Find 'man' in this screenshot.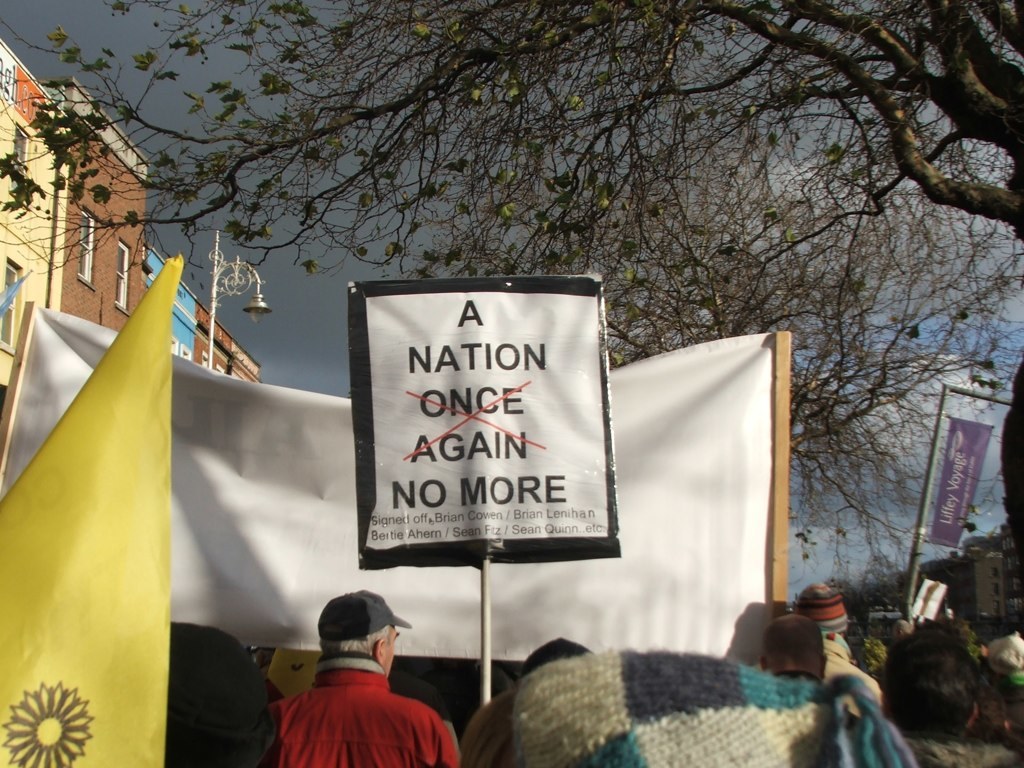
The bounding box for 'man' is pyautogui.locateOnScreen(761, 612, 831, 683).
